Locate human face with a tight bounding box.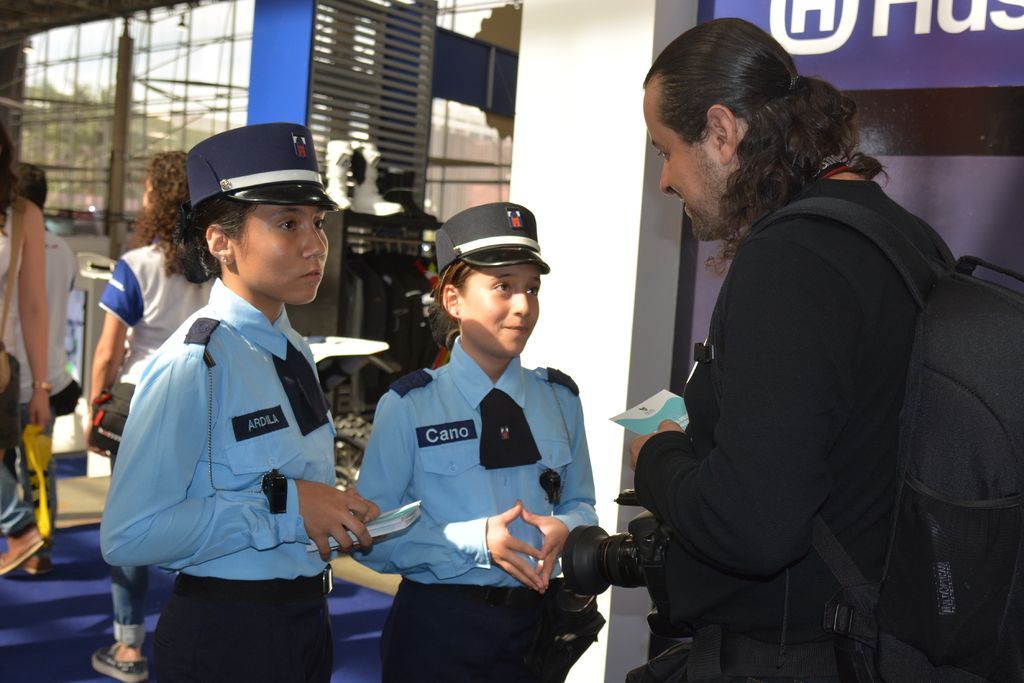
left=644, top=93, right=729, bottom=237.
